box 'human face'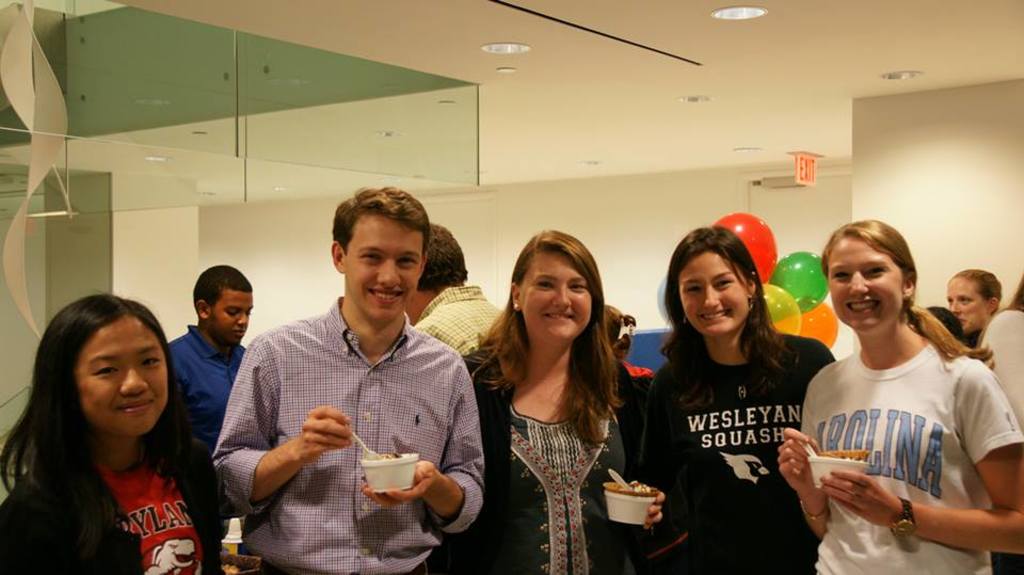
(left=209, top=288, right=253, bottom=340)
